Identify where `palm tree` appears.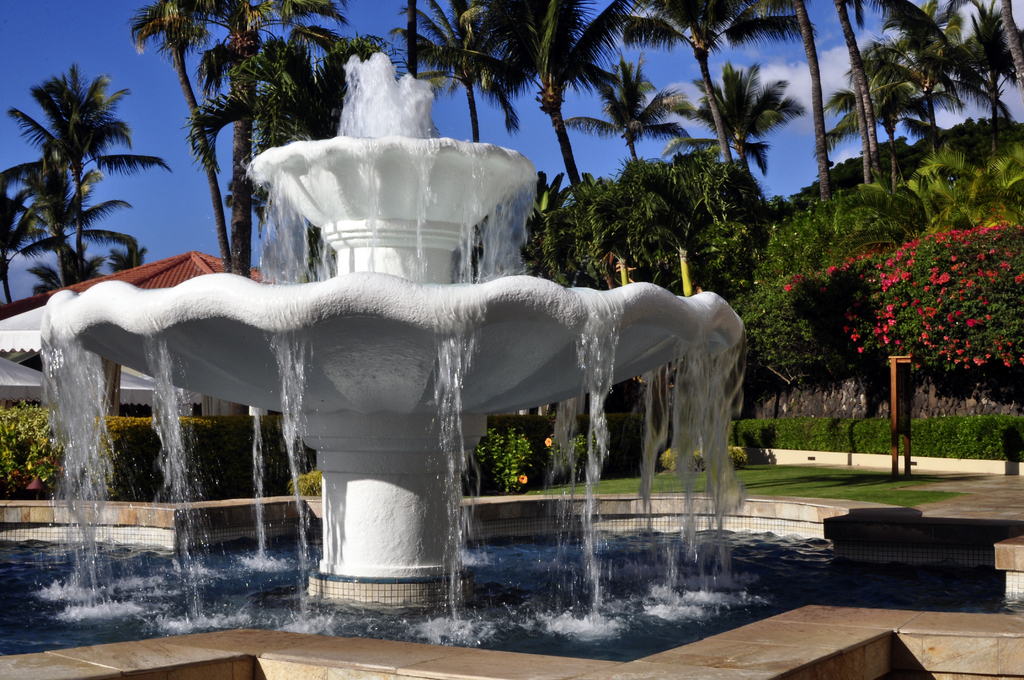
Appears at {"x1": 929, "y1": 154, "x2": 995, "y2": 266}.
